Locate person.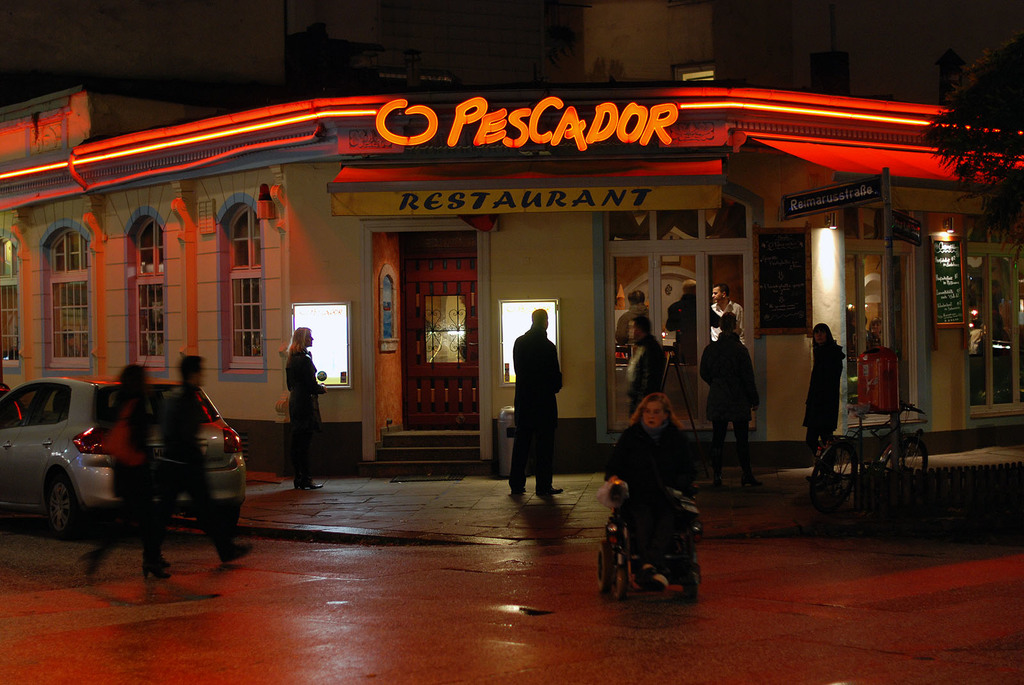
Bounding box: x1=664, y1=277, x2=718, y2=365.
